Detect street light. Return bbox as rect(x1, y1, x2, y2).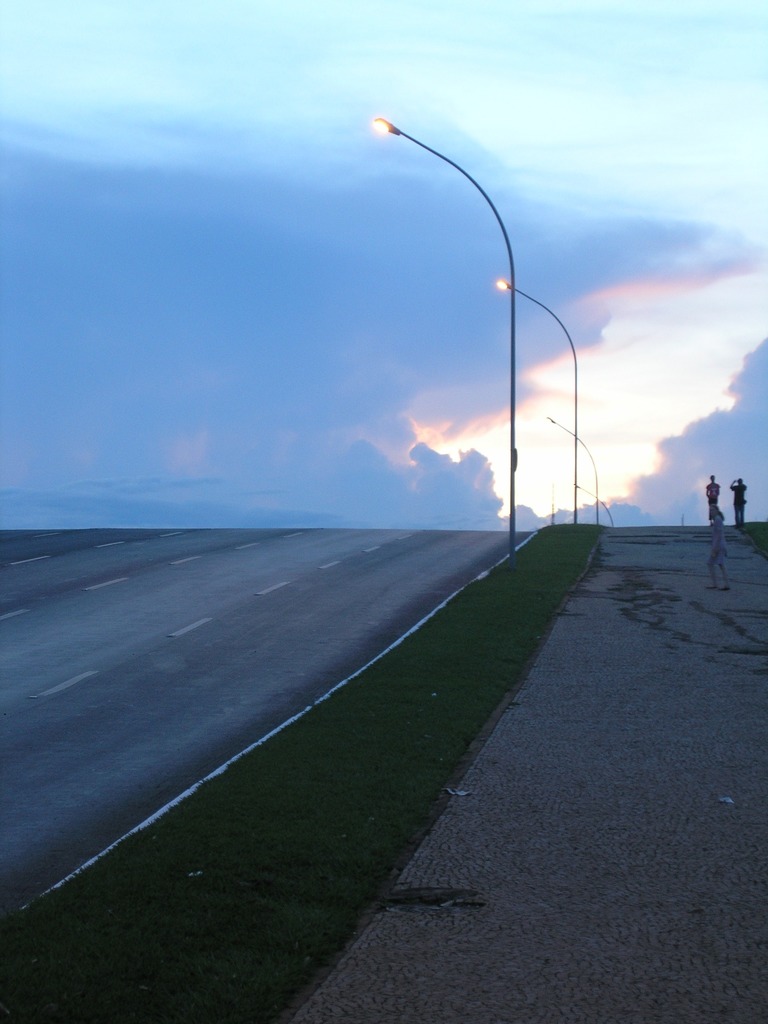
rect(493, 274, 580, 533).
